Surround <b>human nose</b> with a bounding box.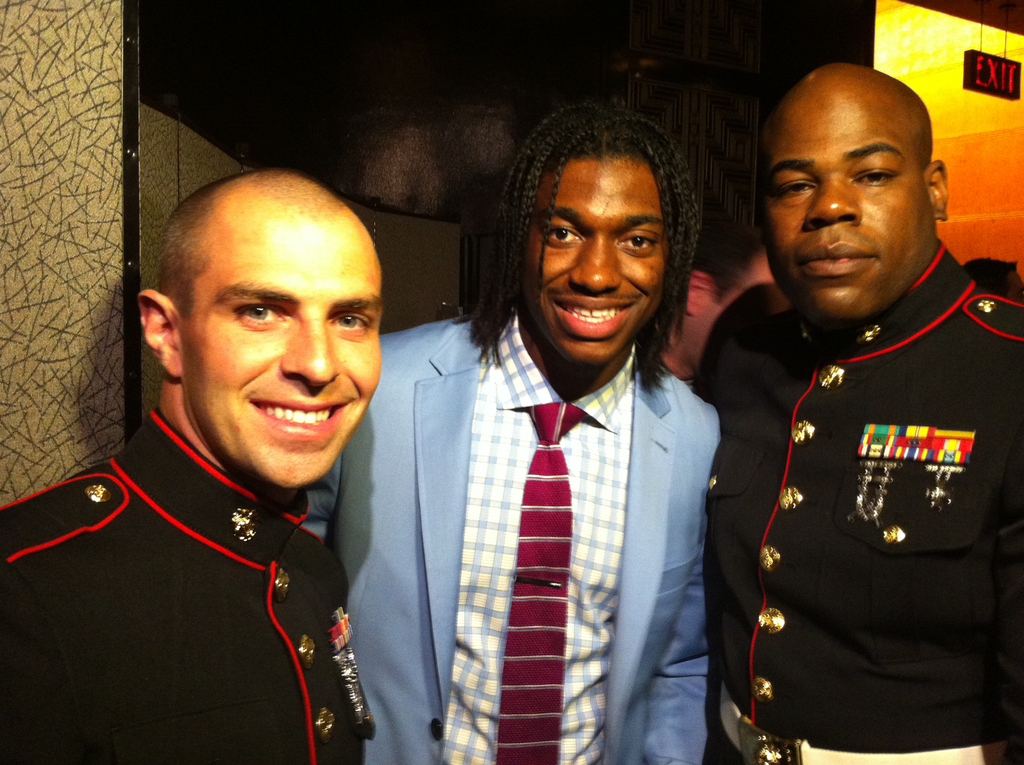
crop(806, 178, 860, 225).
